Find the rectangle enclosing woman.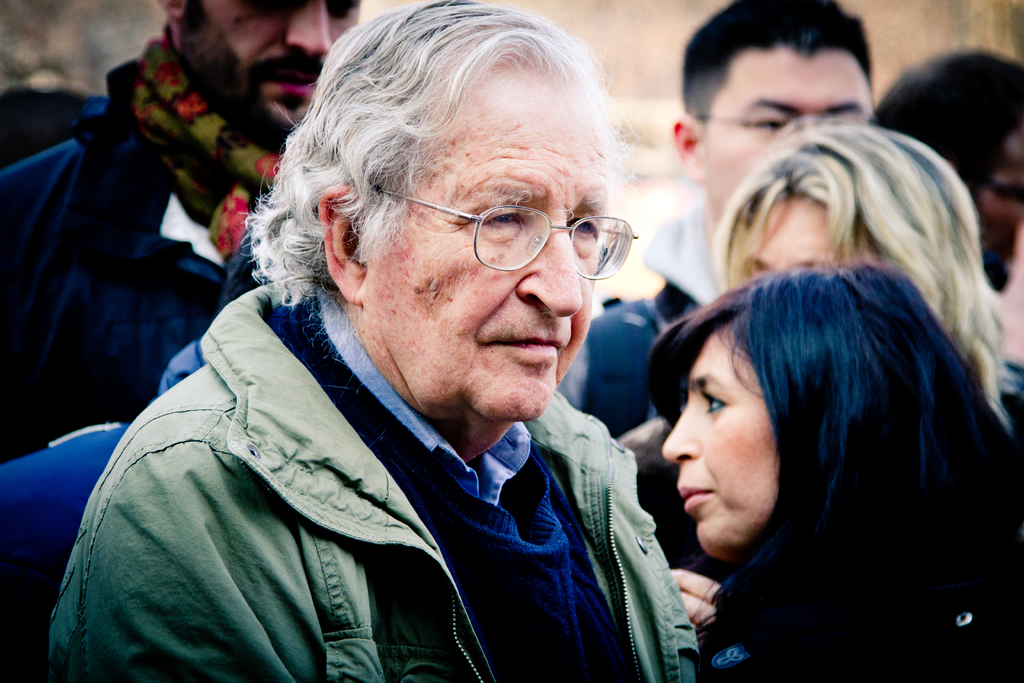
<bbox>203, 61, 747, 679</bbox>.
